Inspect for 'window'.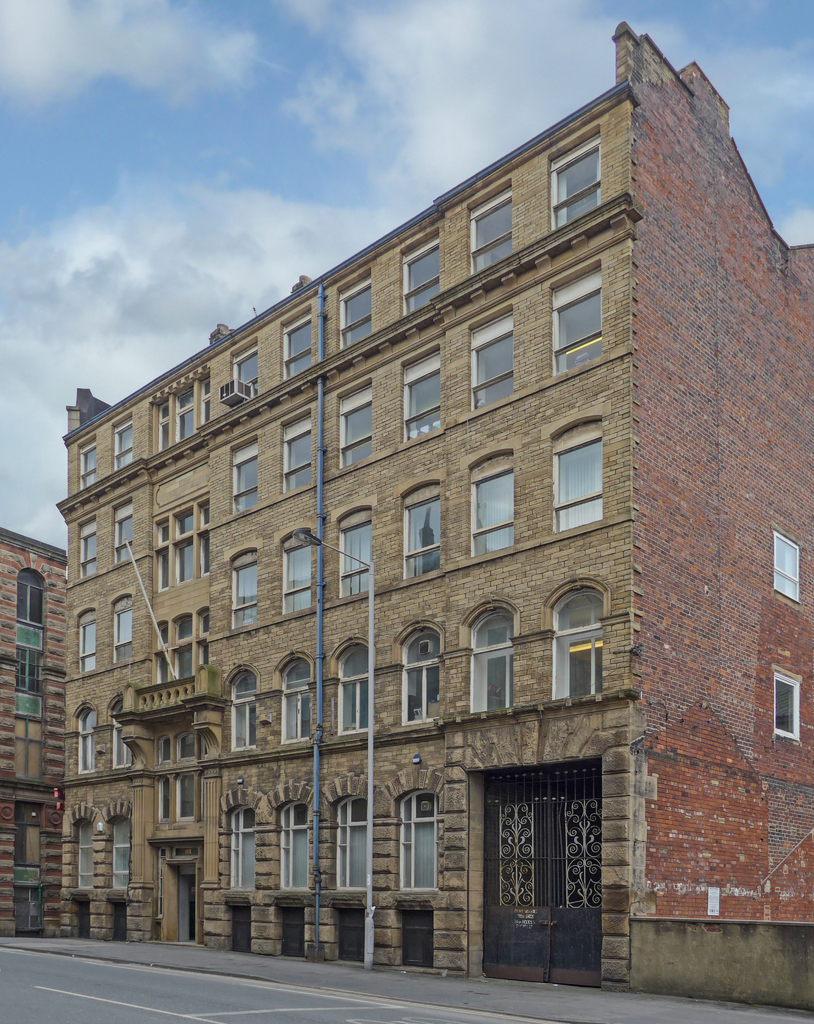
Inspection: x1=464 y1=299 x2=523 y2=414.
